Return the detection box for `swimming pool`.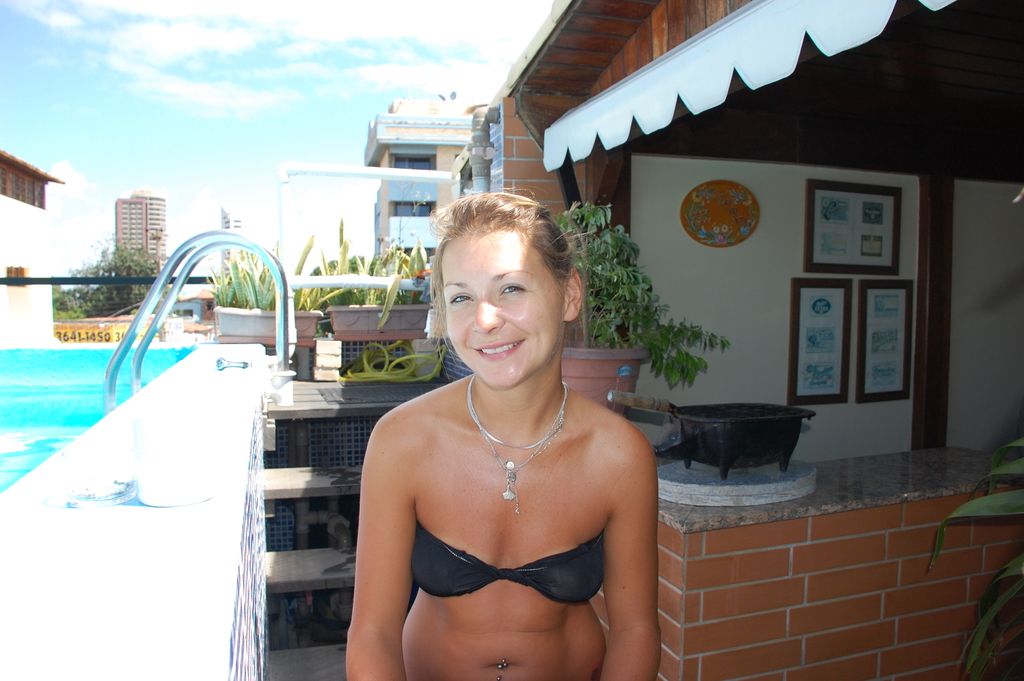
(x1=0, y1=342, x2=191, y2=493).
